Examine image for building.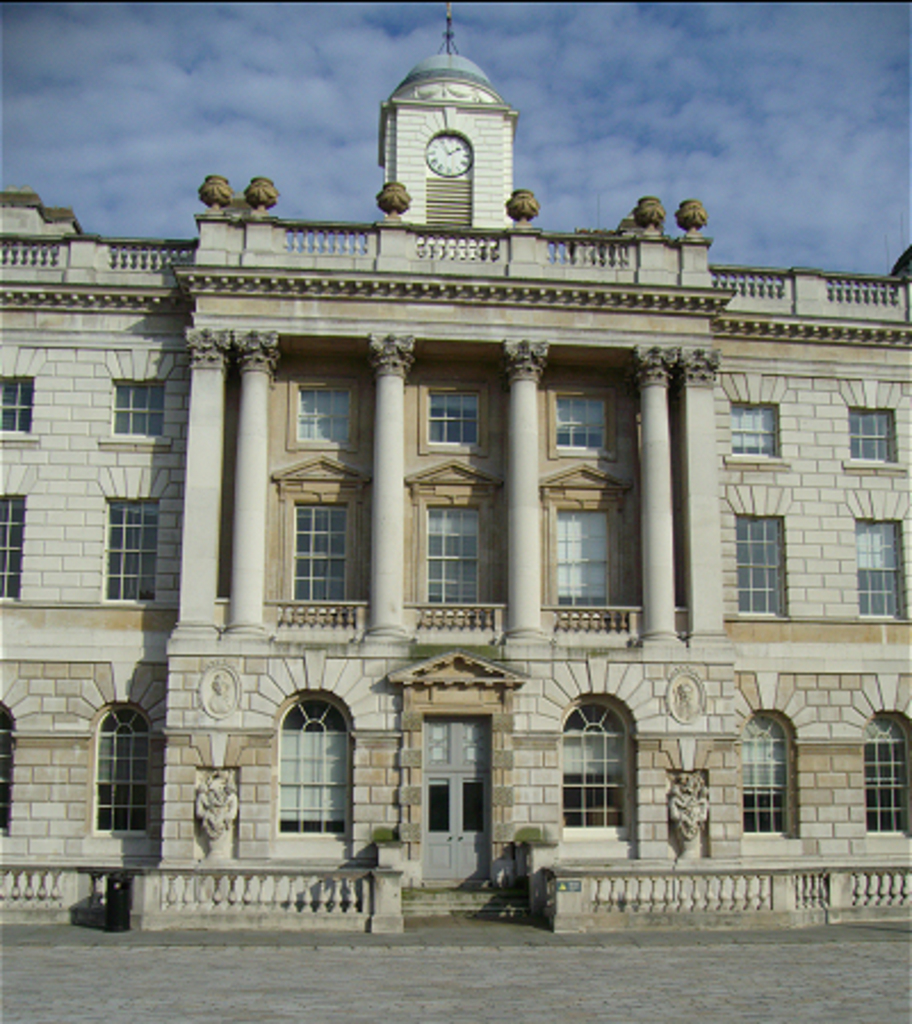
Examination result: 0 0 910 942.
